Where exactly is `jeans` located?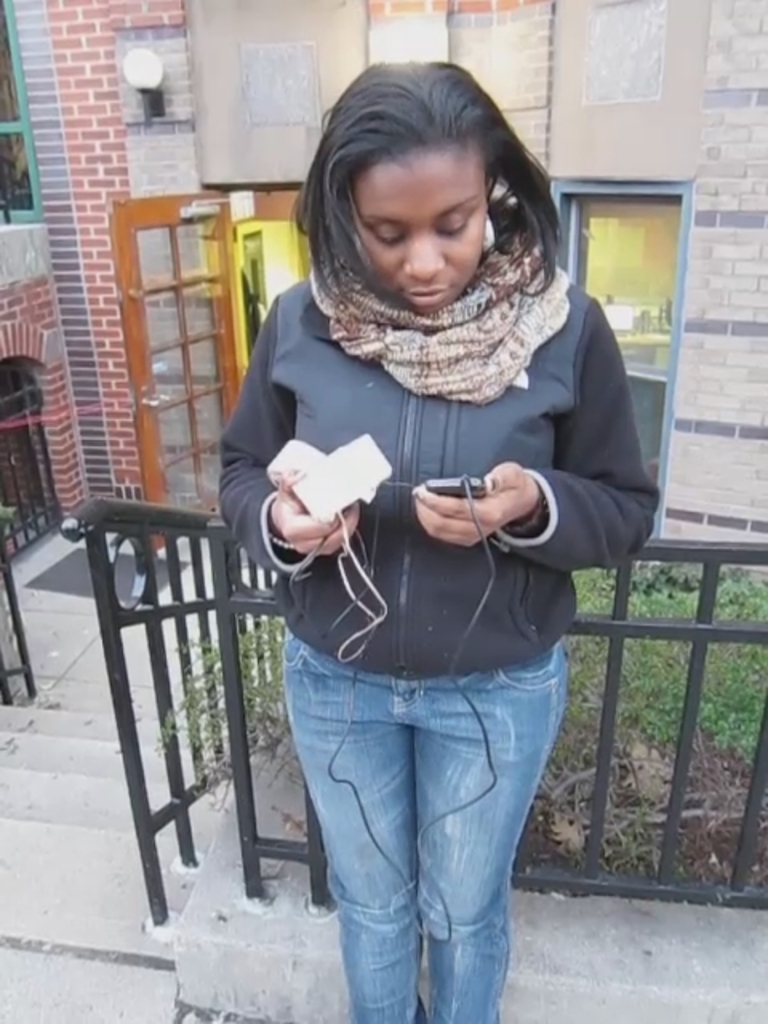
Its bounding box is left=274, top=650, right=582, bottom=1018.
